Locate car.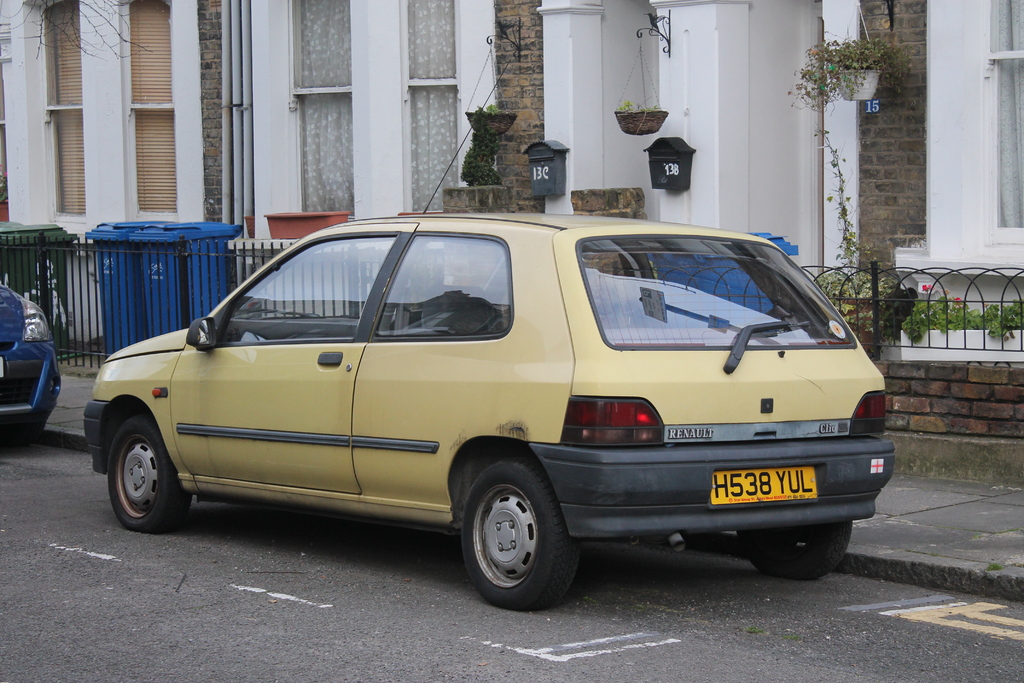
Bounding box: 0, 281, 68, 438.
